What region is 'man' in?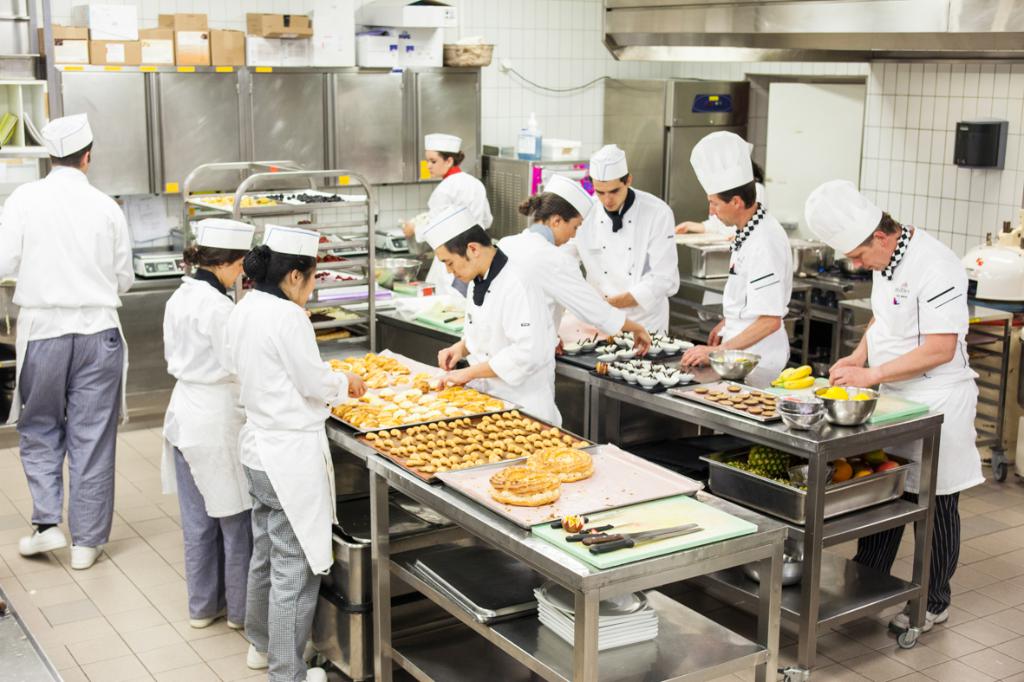
{"x1": 797, "y1": 179, "x2": 984, "y2": 632}.
